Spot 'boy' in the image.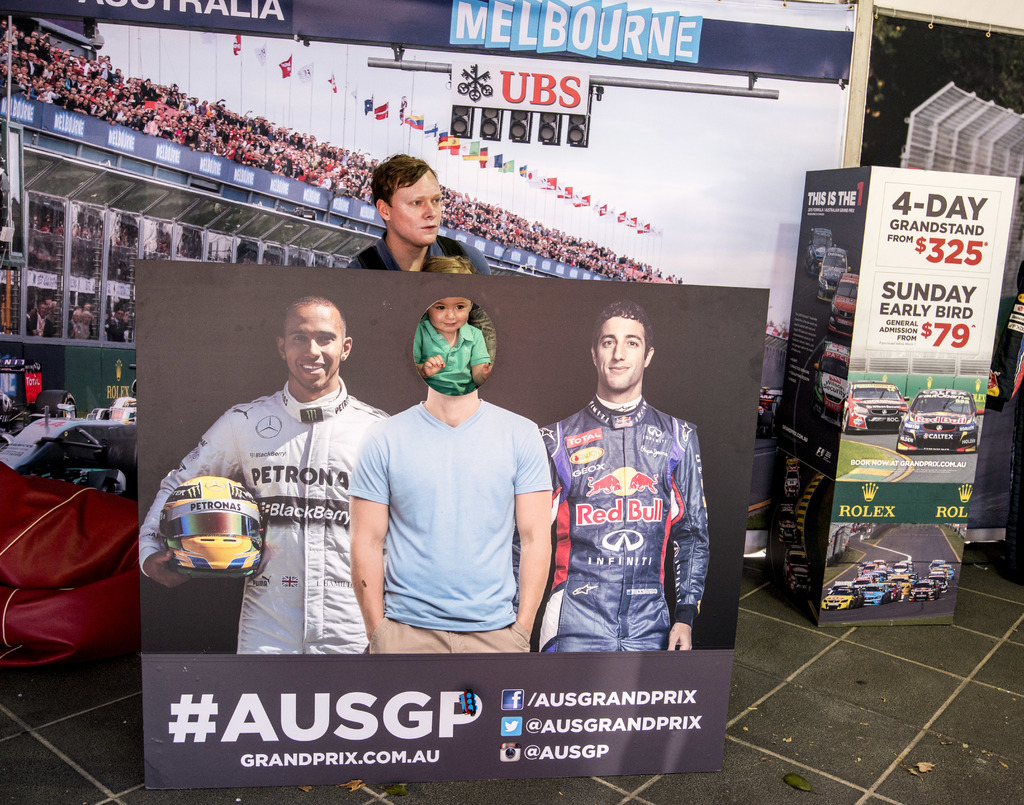
'boy' found at Rect(415, 254, 495, 398).
